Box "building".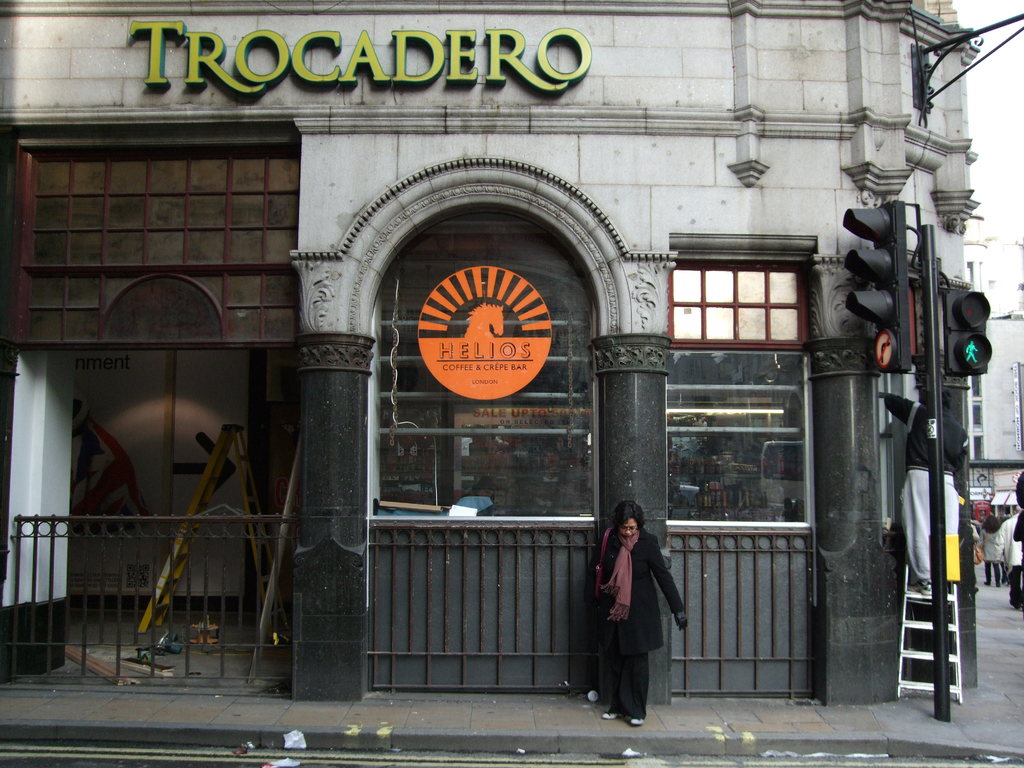
0:0:980:708.
